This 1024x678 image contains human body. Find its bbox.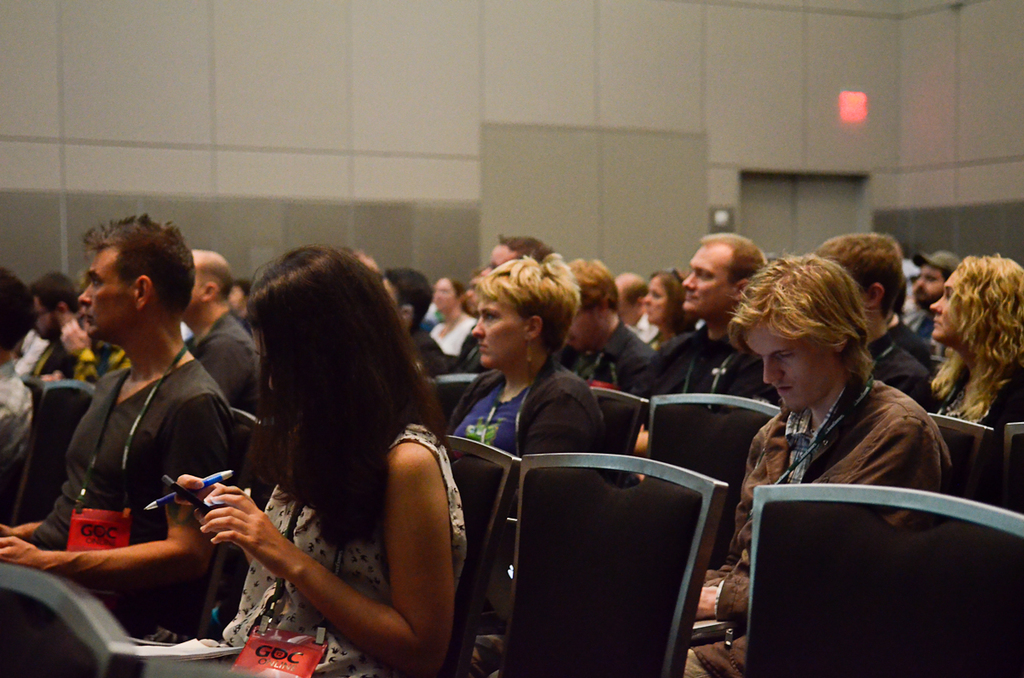
(x1=0, y1=210, x2=236, y2=580).
